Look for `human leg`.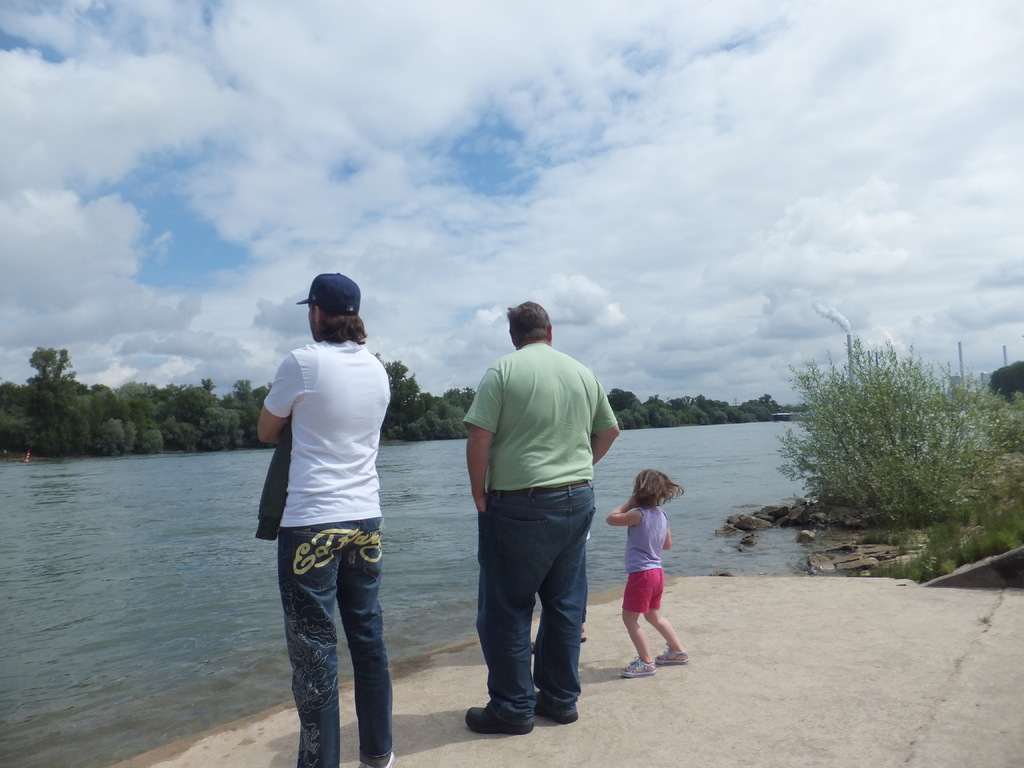
Found: BBox(280, 508, 352, 767).
